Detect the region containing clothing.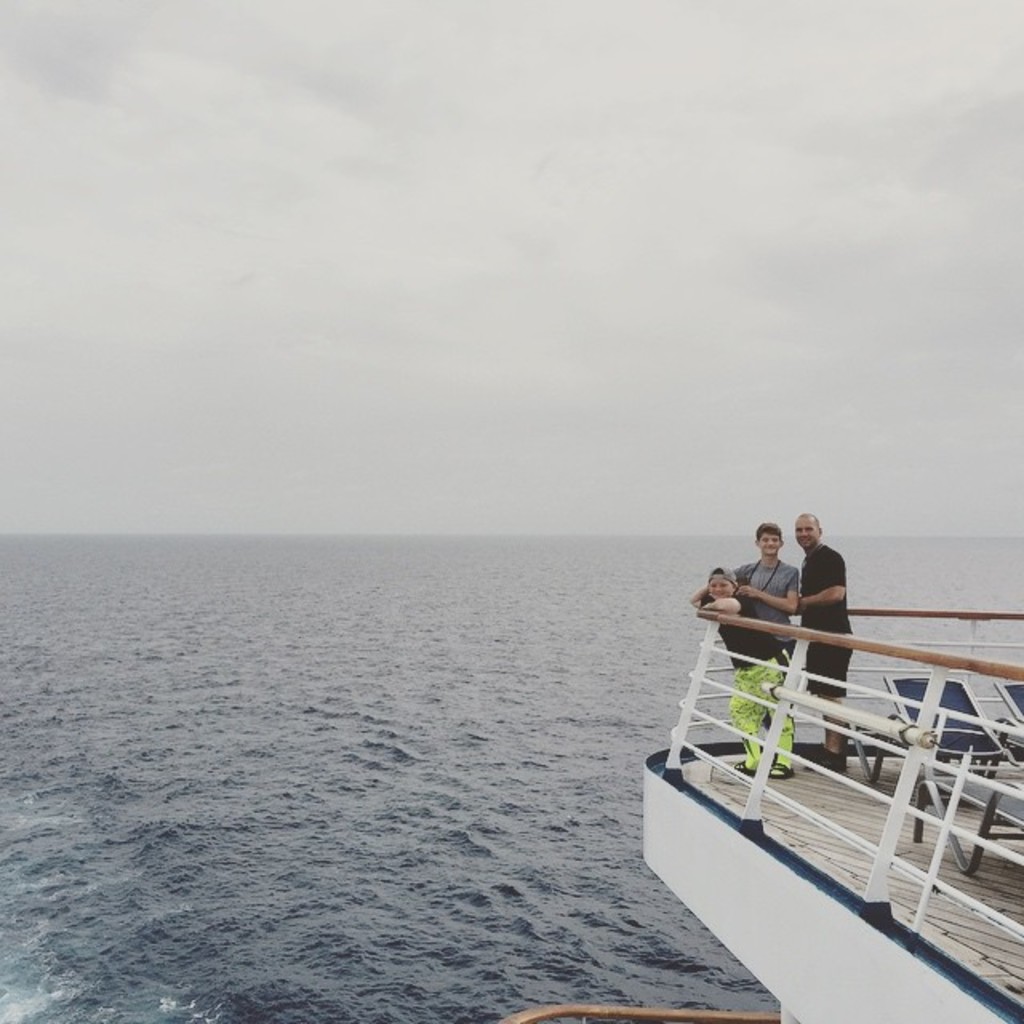
left=723, top=554, right=803, bottom=664.
